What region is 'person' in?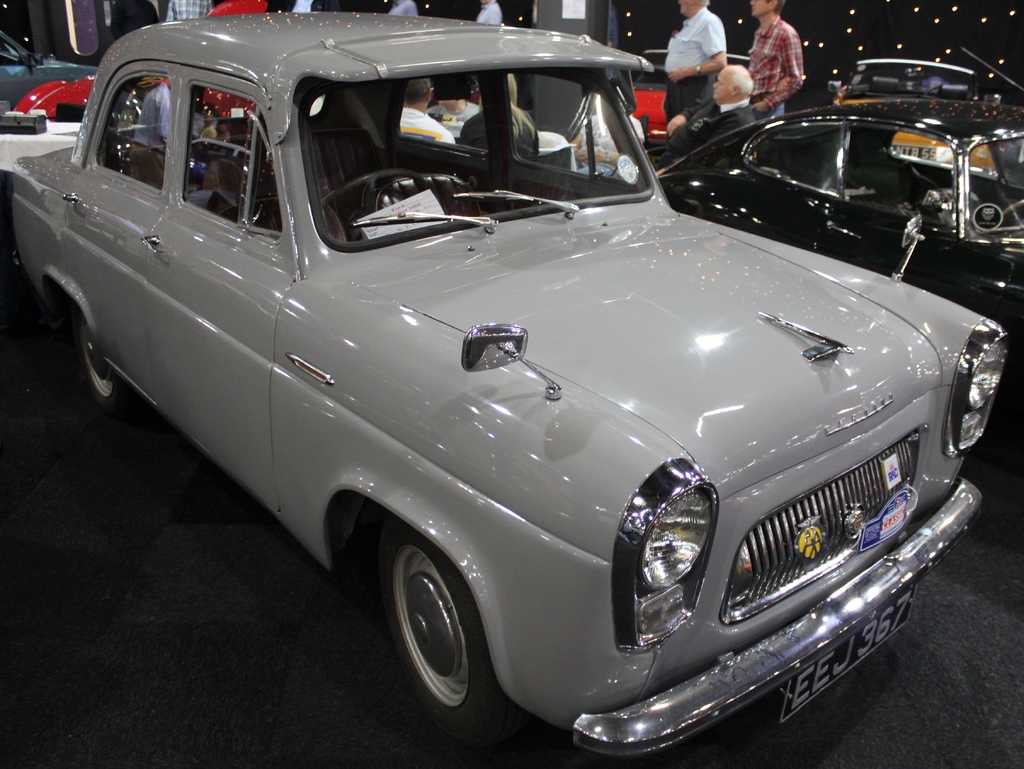
[572,91,644,184].
